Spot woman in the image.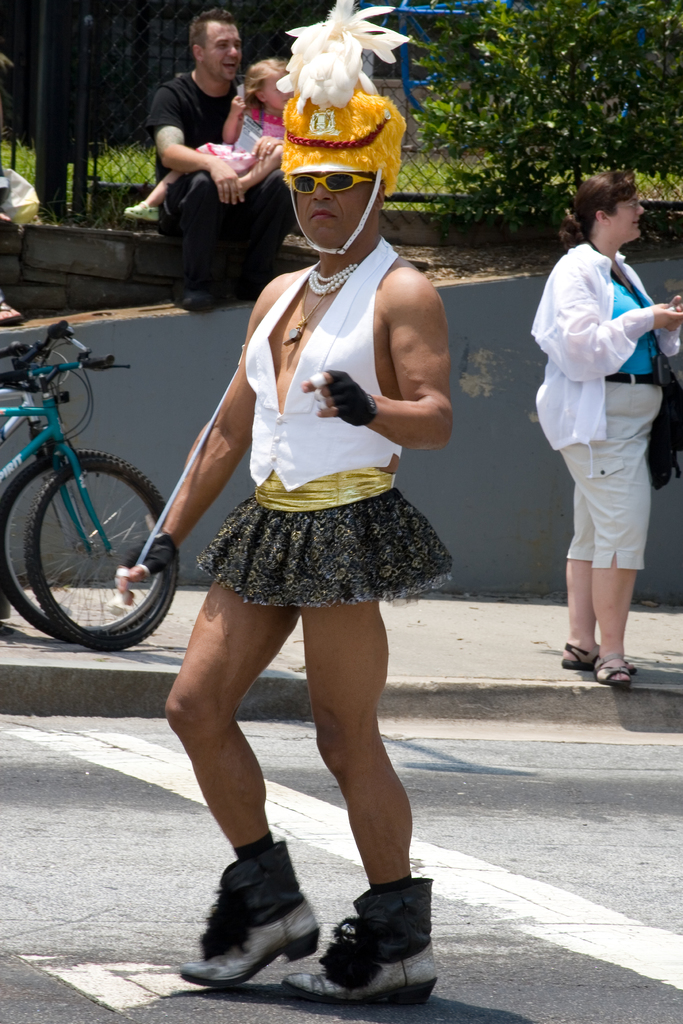
woman found at bbox(531, 170, 682, 687).
